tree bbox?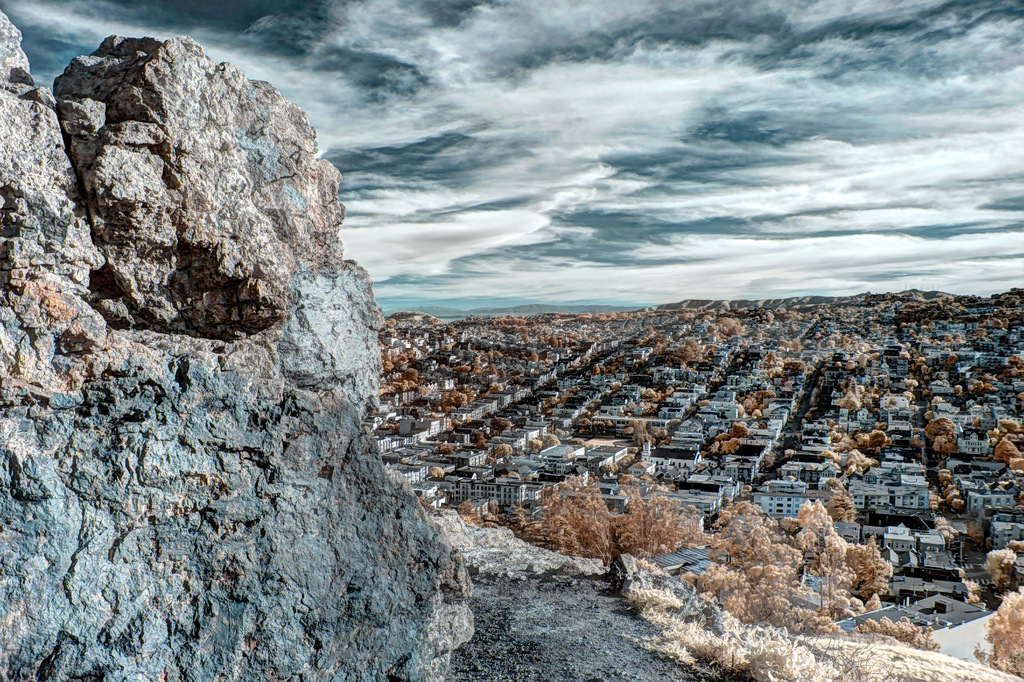
{"left": 499, "top": 476, "right": 717, "bottom": 573}
